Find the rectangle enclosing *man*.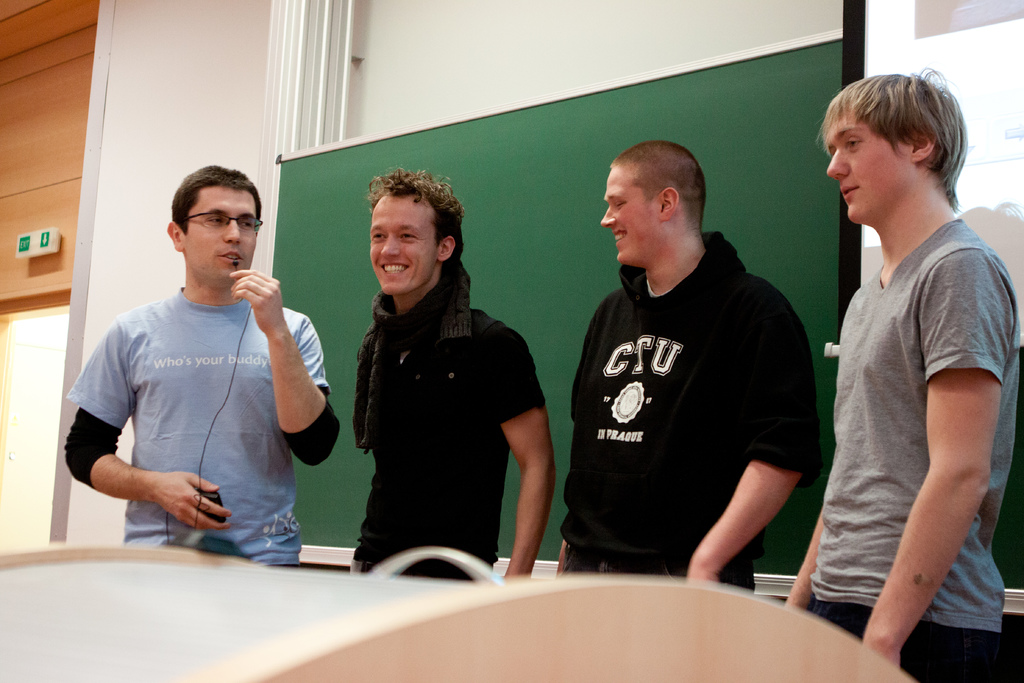
crop(61, 153, 343, 561).
